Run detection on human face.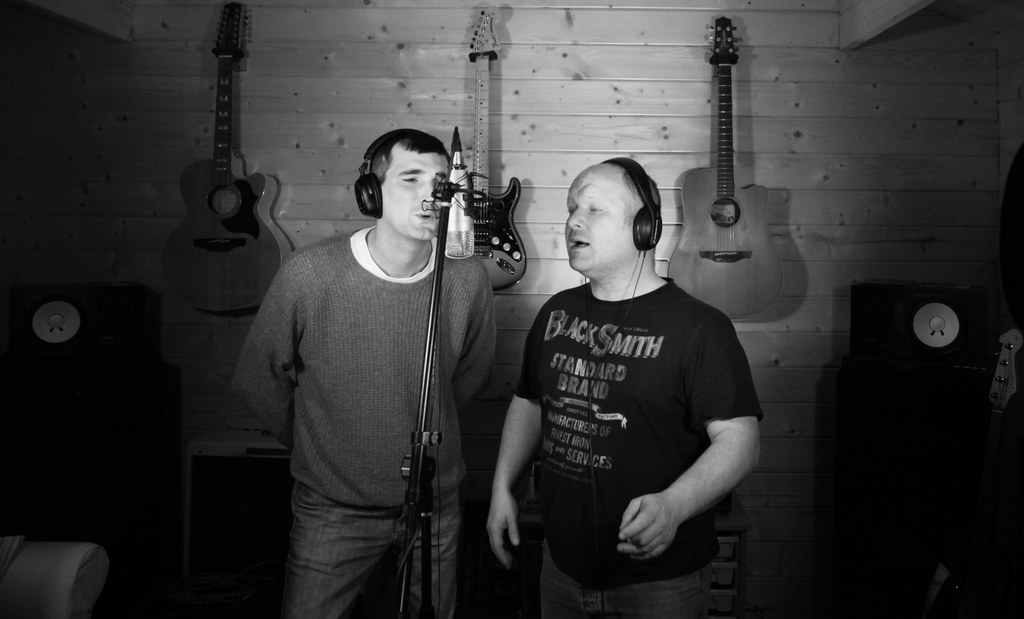
Result: l=382, t=154, r=447, b=240.
